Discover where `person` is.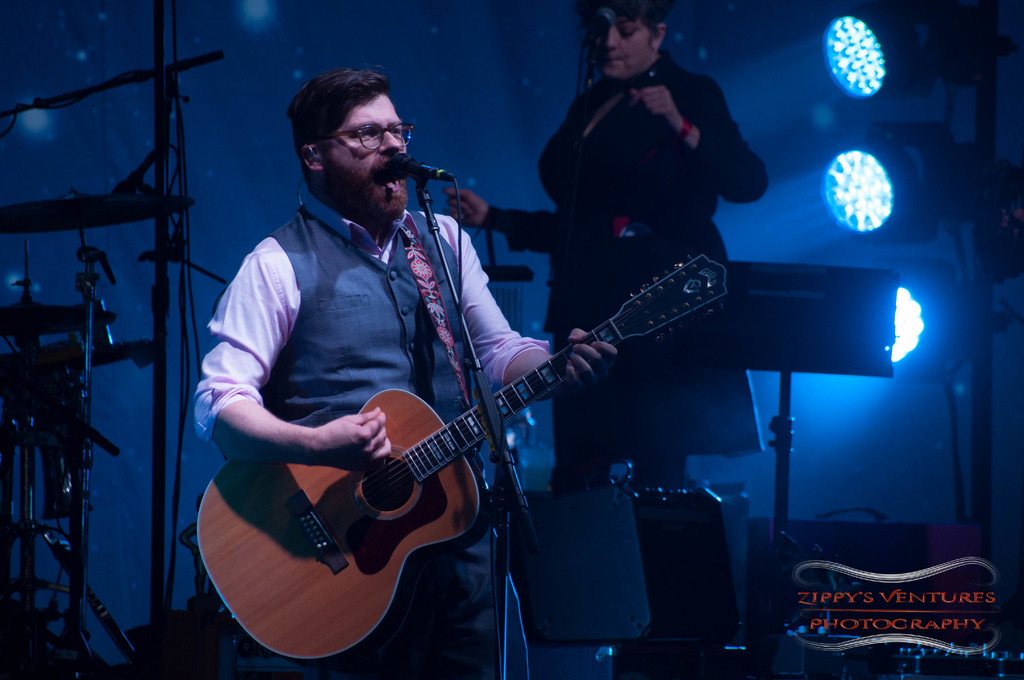
Discovered at [x1=440, y1=0, x2=767, y2=679].
